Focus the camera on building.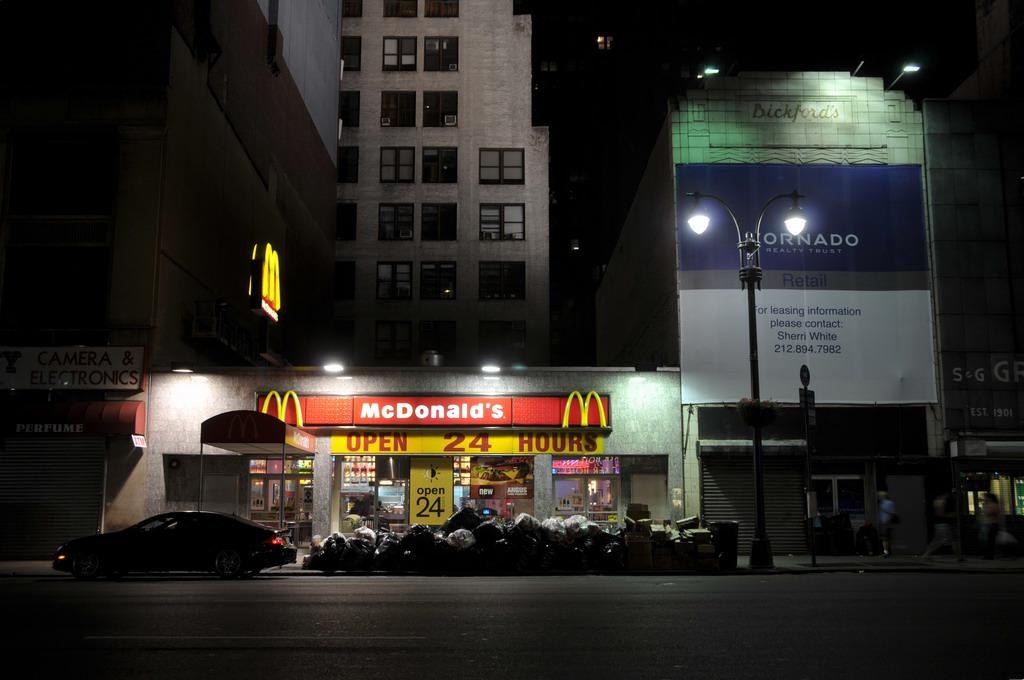
Focus region: bbox=(954, 0, 1023, 95).
